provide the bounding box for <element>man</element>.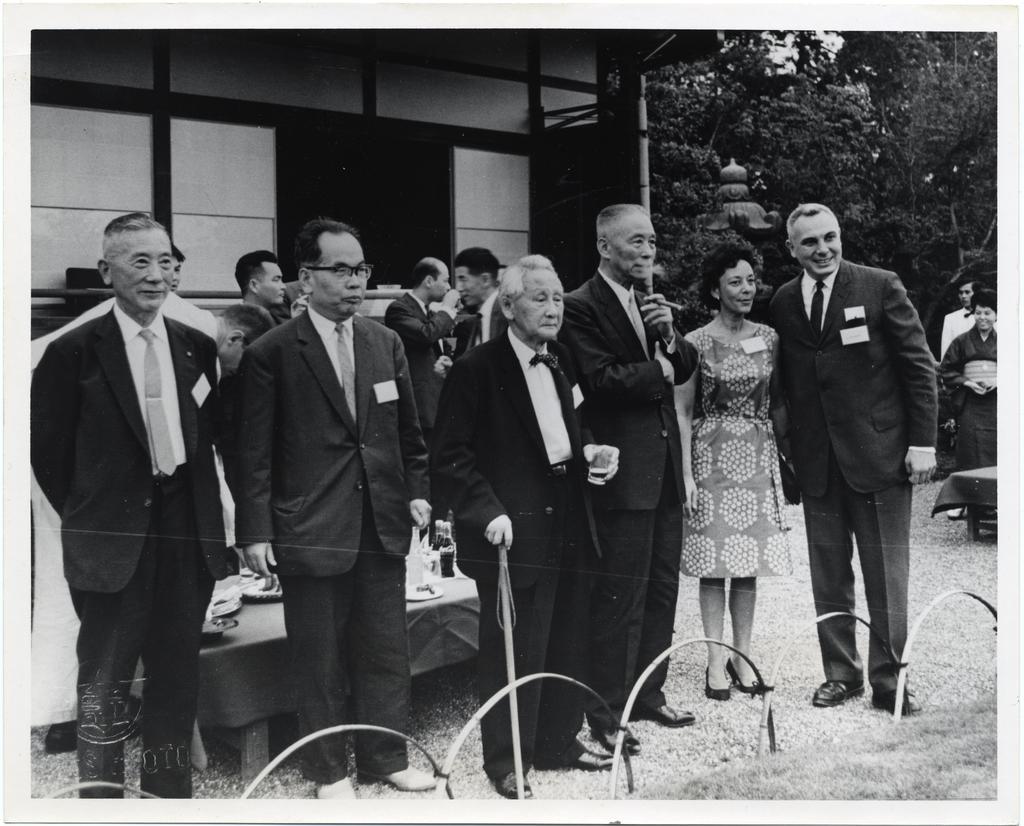
select_region(779, 163, 943, 767).
